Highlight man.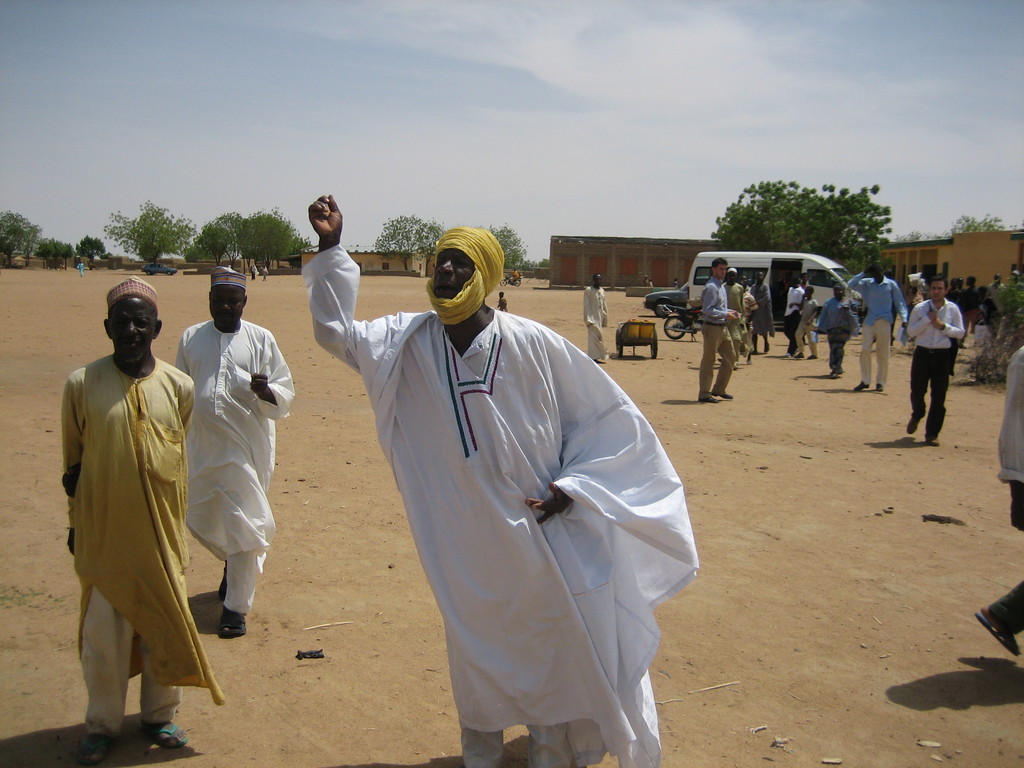
Highlighted region: {"x1": 698, "y1": 256, "x2": 738, "y2": 404}.
